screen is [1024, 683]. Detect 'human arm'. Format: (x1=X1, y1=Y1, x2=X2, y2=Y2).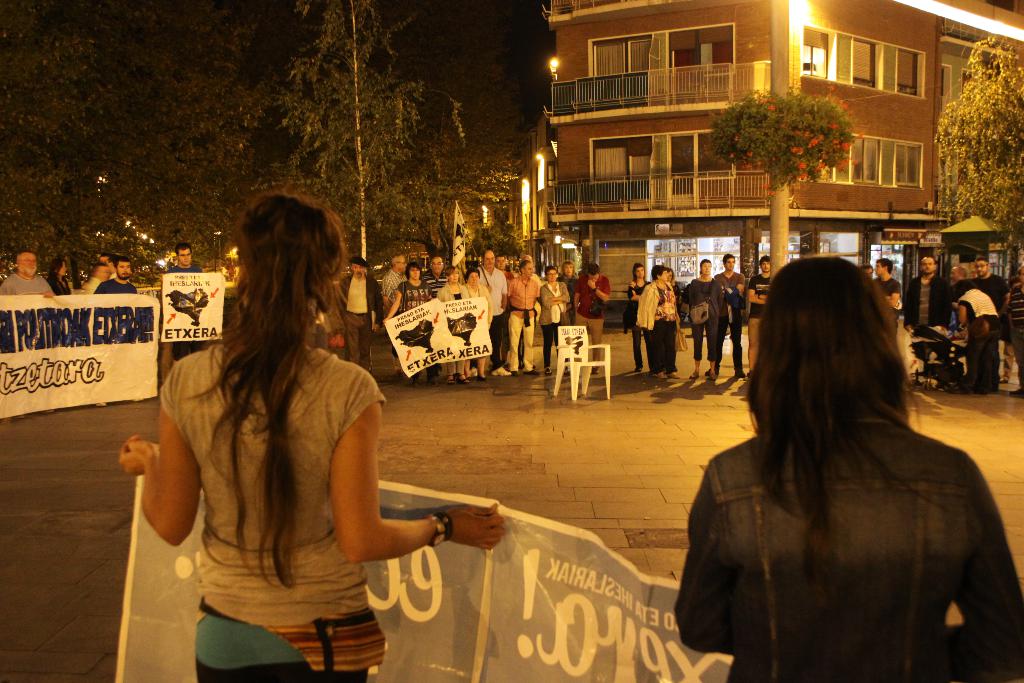
(x1=326, y1=374, x2=502, y2=567).
